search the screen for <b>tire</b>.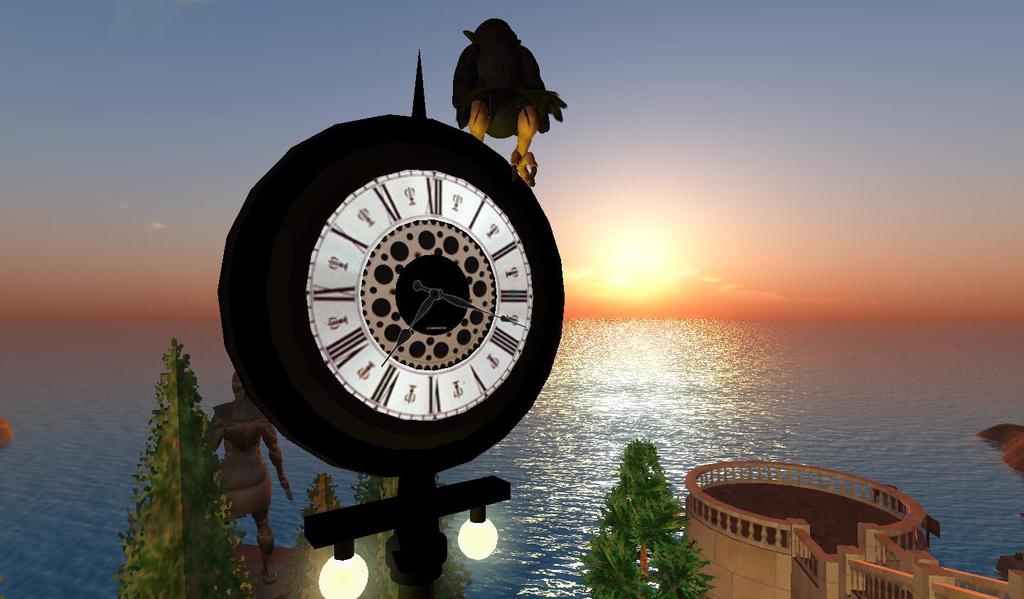
Found at [220,116,565,475].
